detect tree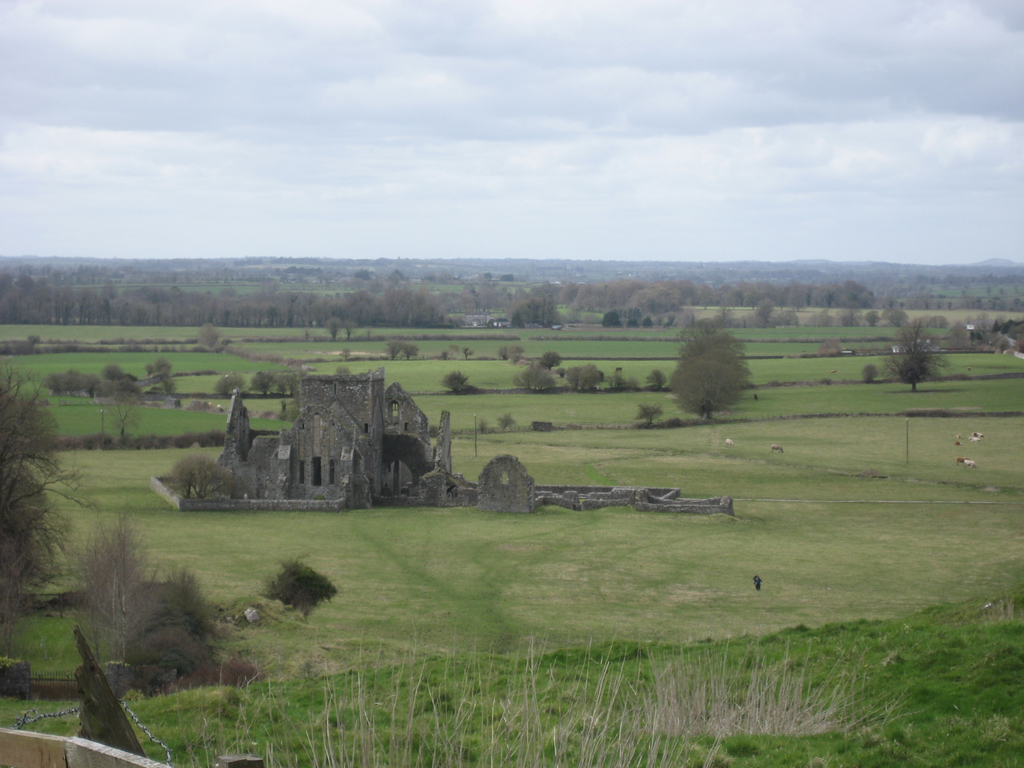
BBox(835, 282, 878, 304)
